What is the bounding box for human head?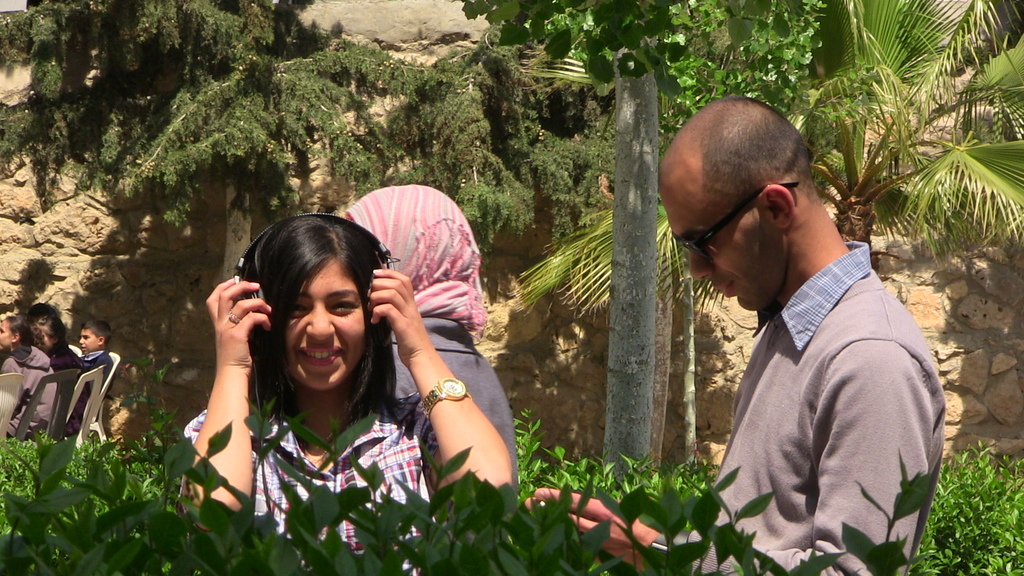
l=77, t=321, r=113, b=351.
